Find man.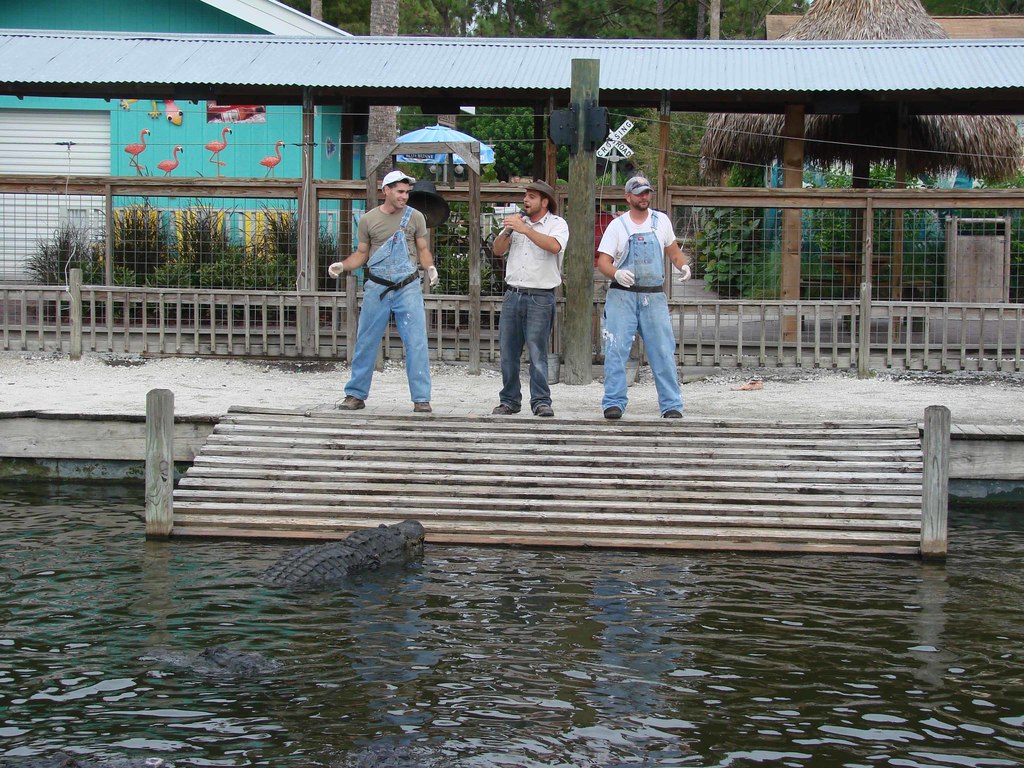
bbox=[332, 163, 442, 408].
